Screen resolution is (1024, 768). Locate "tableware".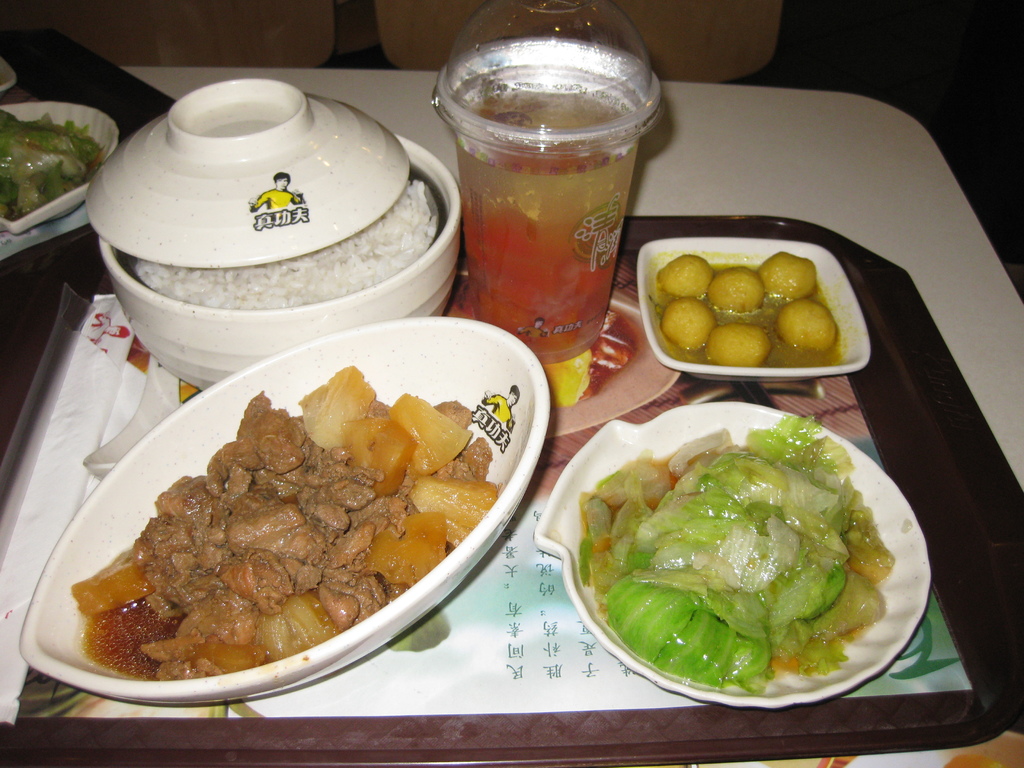
bbox=(17, 315, 555, 708).
